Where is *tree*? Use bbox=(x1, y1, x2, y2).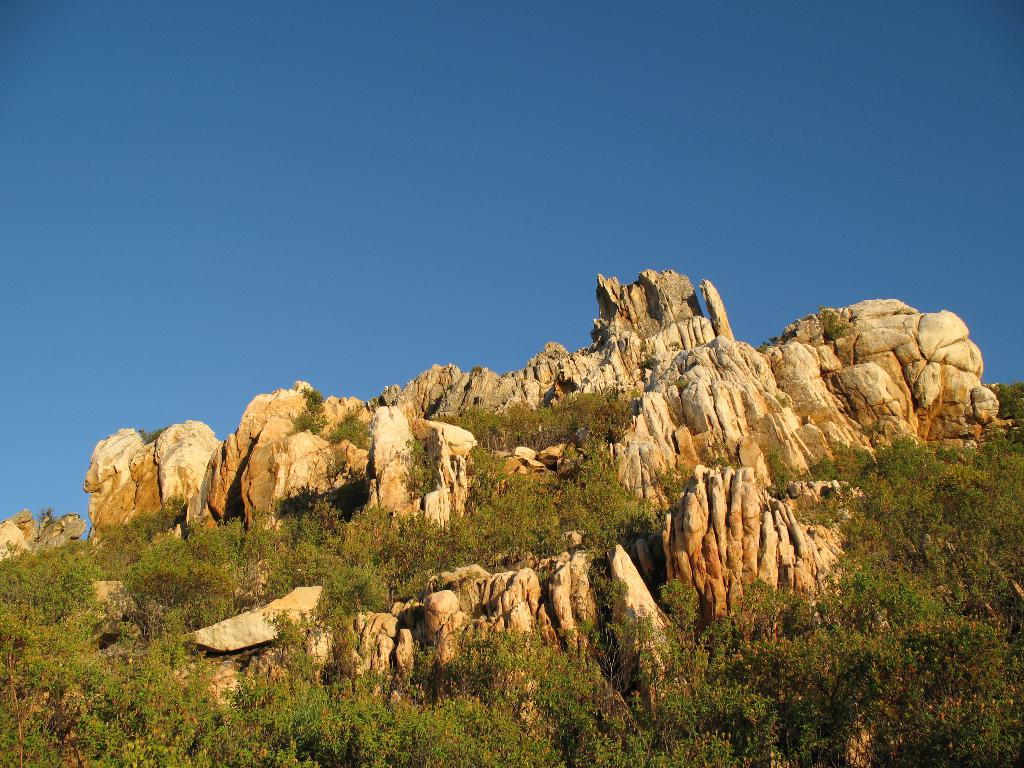
bbox=(200, 679, 372, 767).
